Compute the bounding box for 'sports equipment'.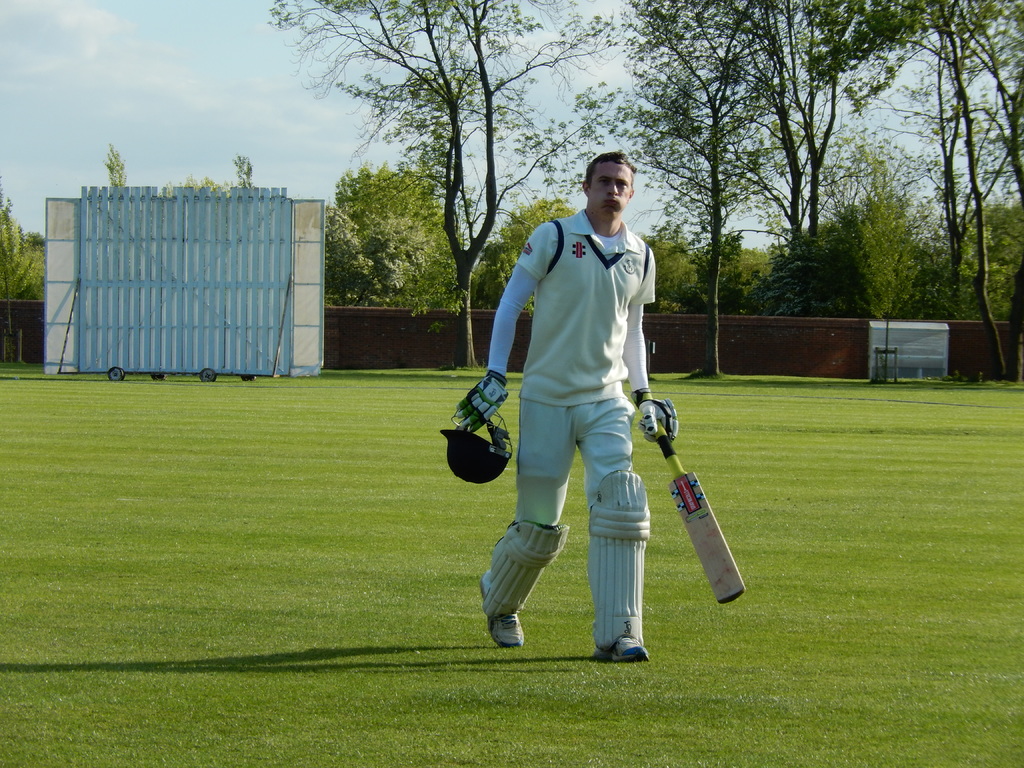
(x1=592, y1=634, x2=649, y2=663).
